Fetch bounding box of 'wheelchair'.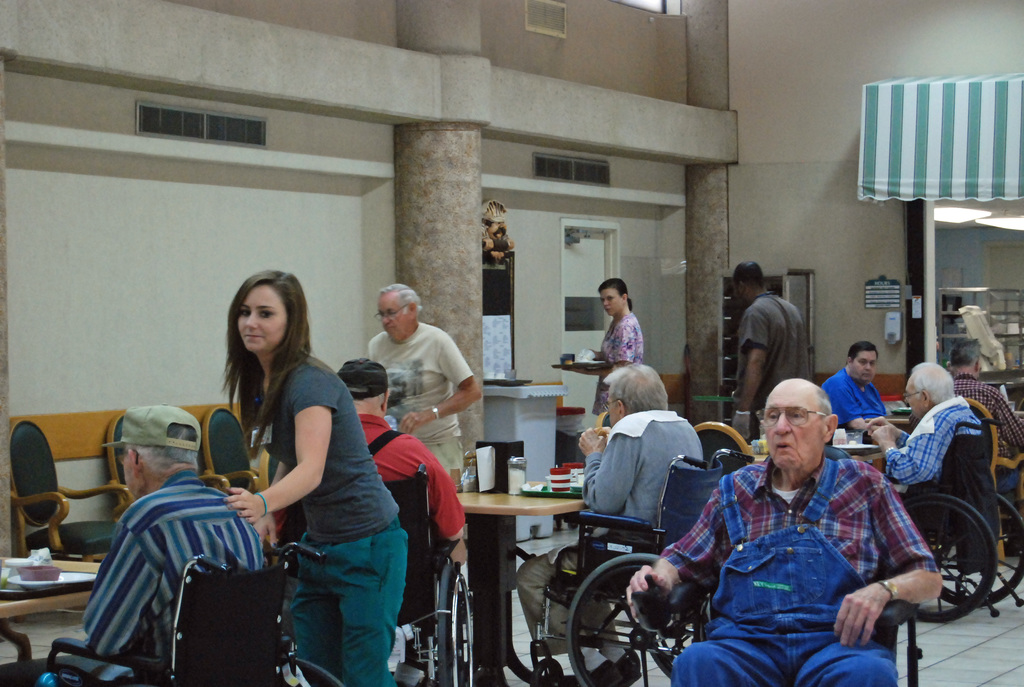
Bbox: 630 447 932 686.
